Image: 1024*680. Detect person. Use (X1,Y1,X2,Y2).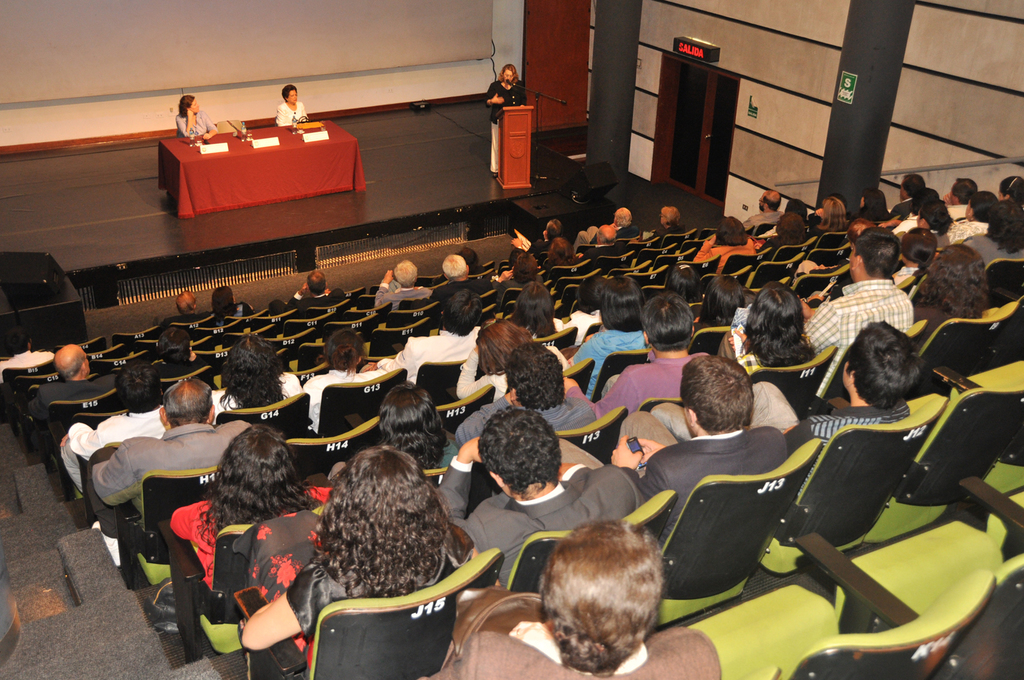
(174,92,221,141).
